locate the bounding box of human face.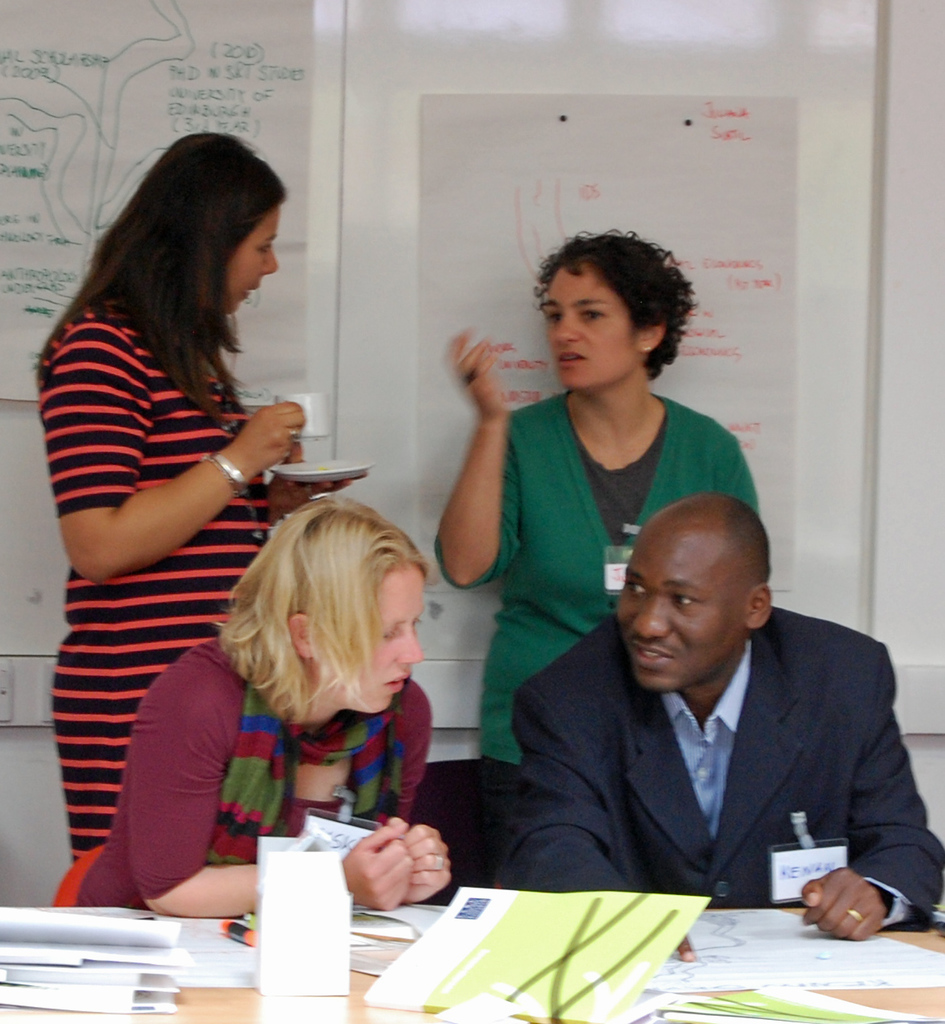
Bounding box: 611, 525, 741, 686.
